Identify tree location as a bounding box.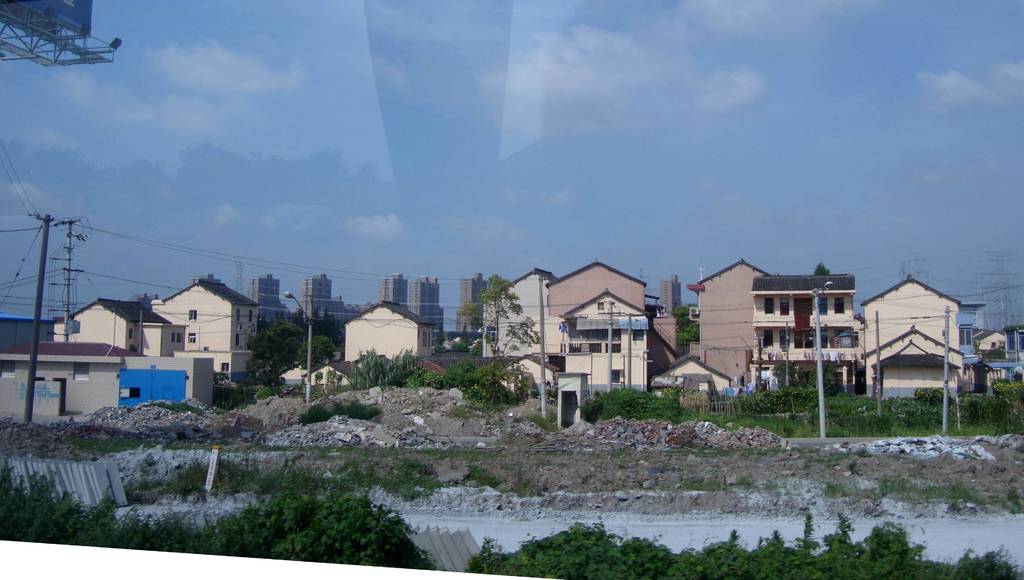
bbox(246, 313, 339, 380).
